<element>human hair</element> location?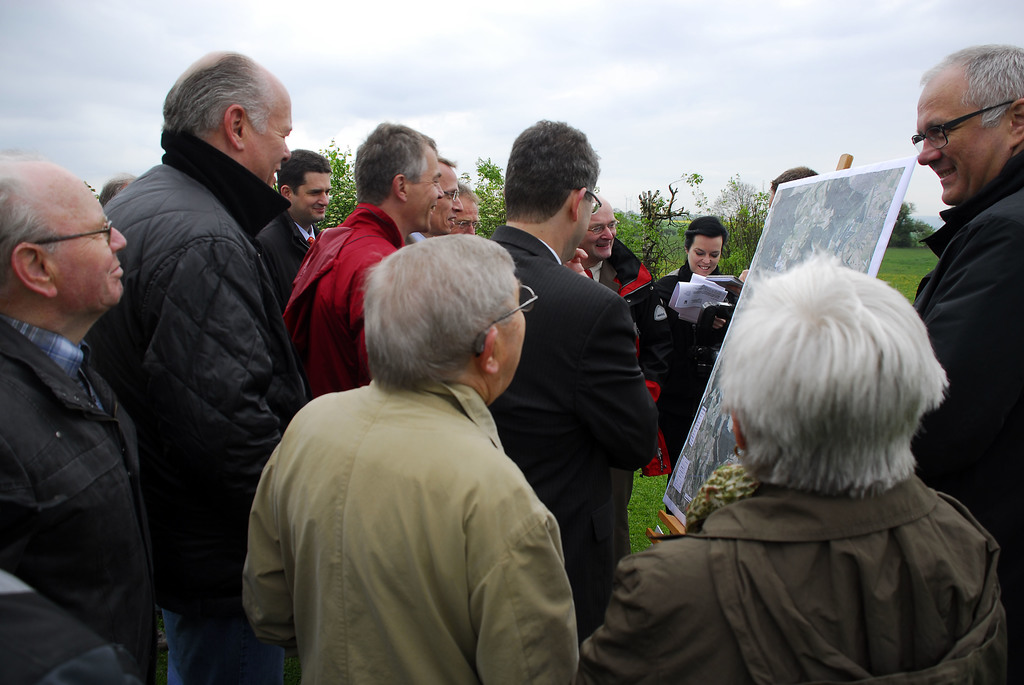
box(438, 157, 456, 168)
